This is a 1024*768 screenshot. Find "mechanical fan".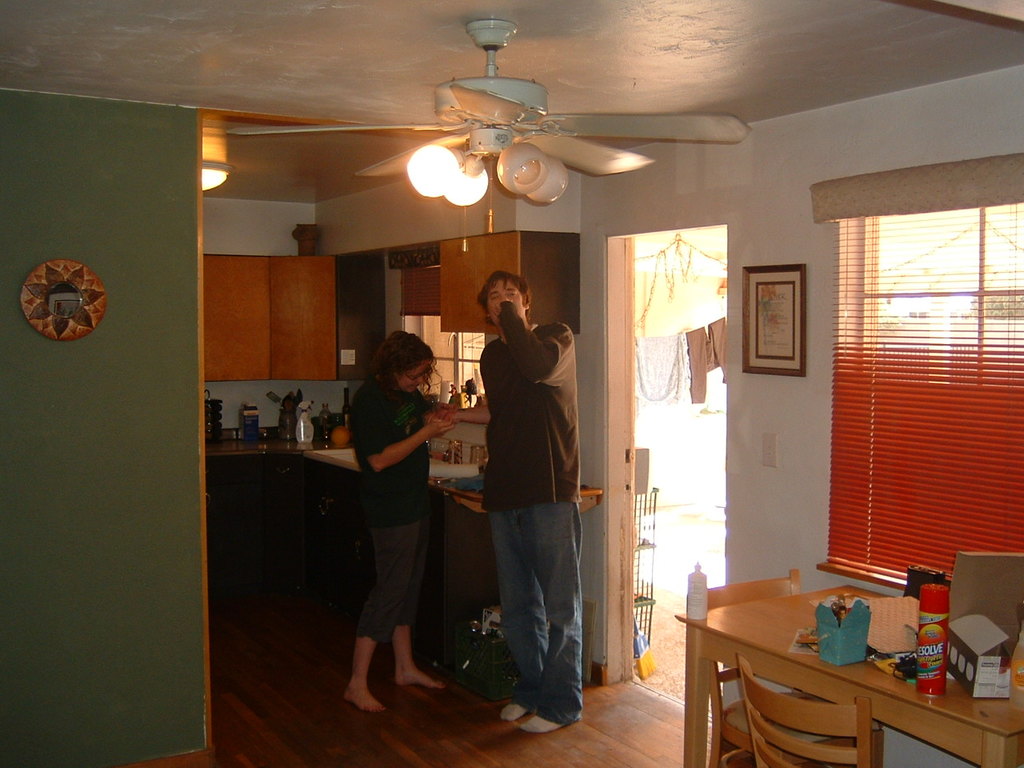
Bounding box: BBox(218, 16, 753, 254).
